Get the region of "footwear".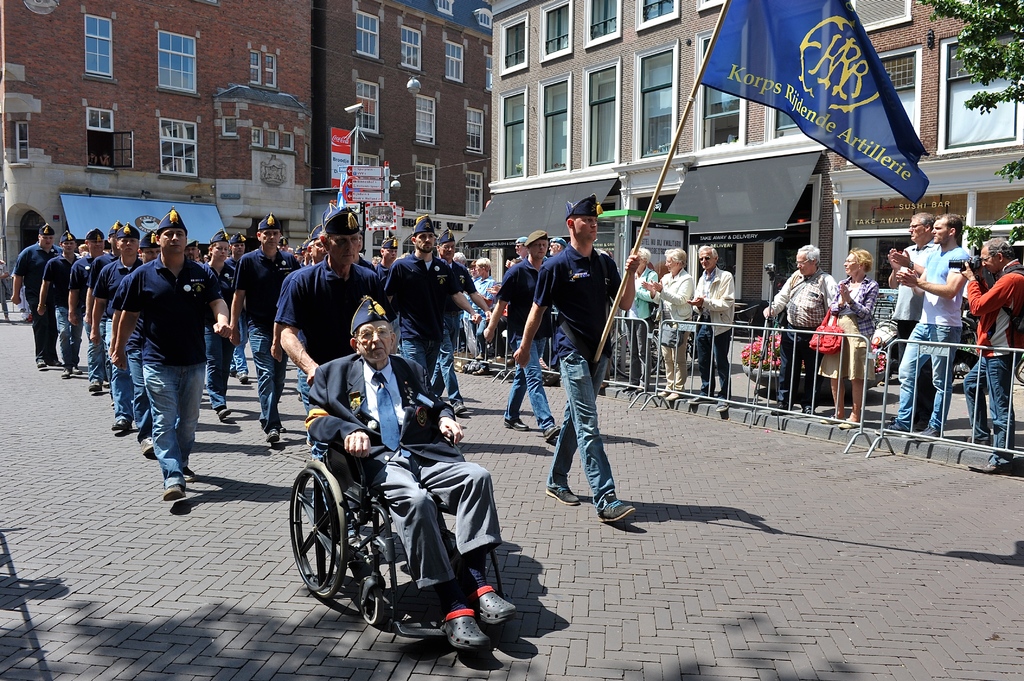
Rect(477, 576, 516, 626).
